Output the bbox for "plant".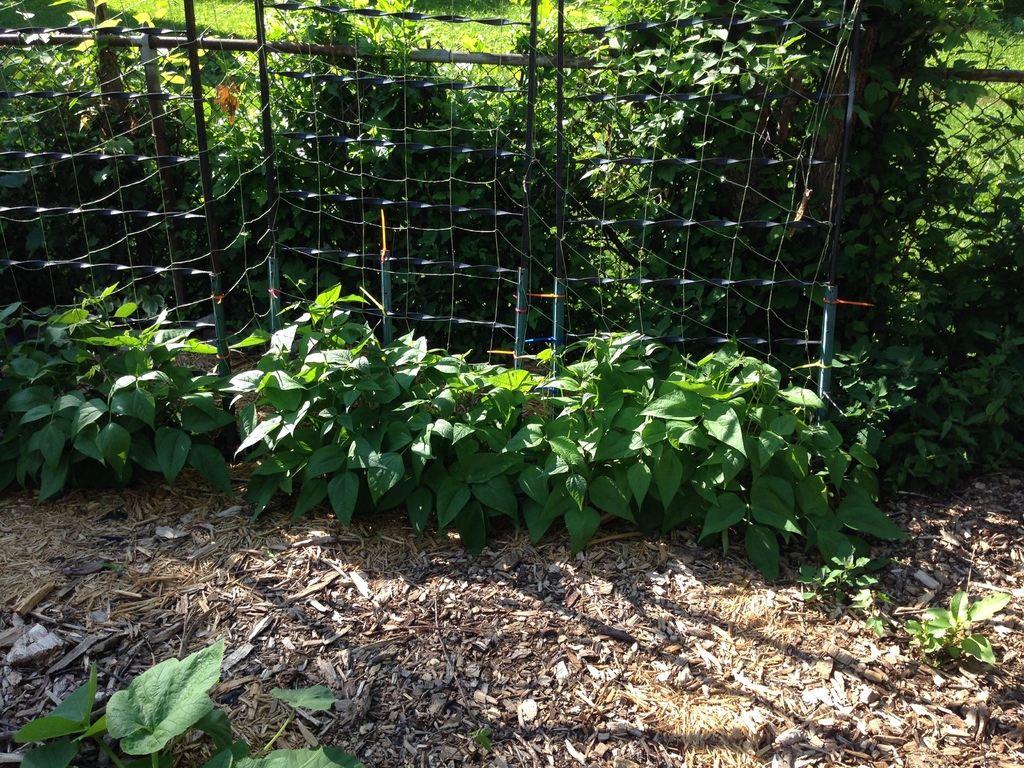
(263, 549, 275, 561).
